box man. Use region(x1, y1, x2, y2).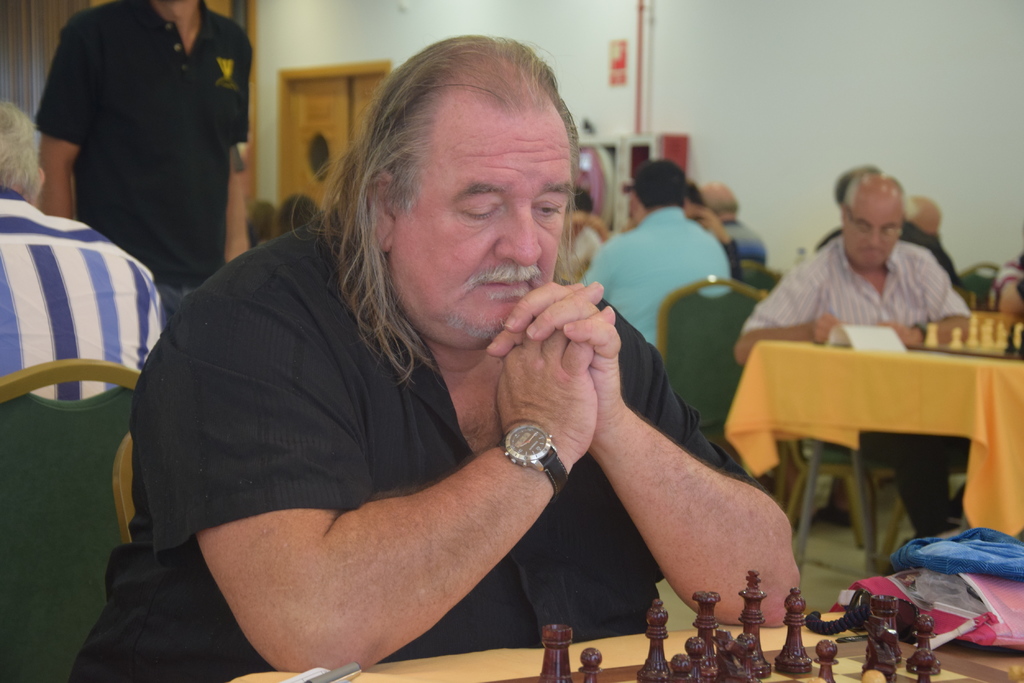
region(733, 168, 973, 536).
